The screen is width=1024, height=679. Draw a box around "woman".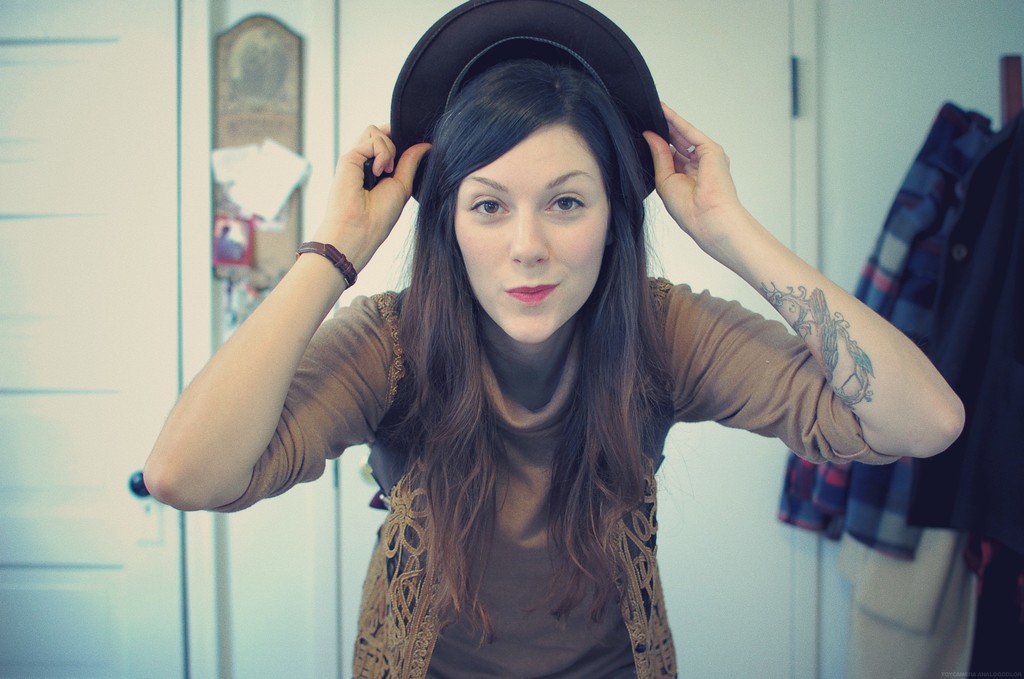
{"x1": 189, "y1": 30, "x2": 912, "y2": 650}.
